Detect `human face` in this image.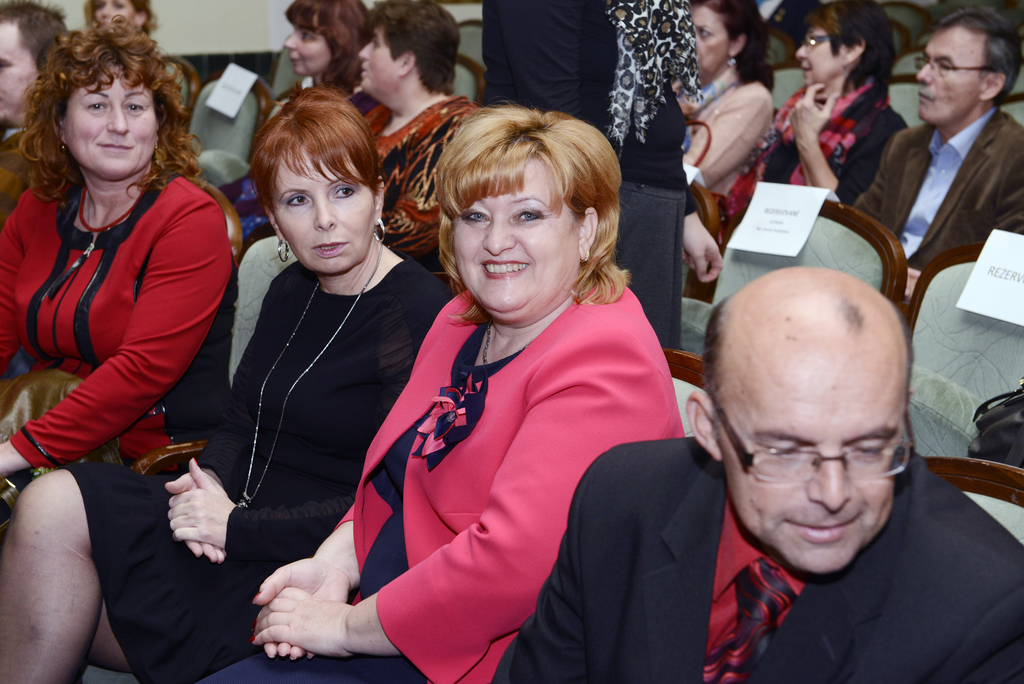
Detection: bbox=[287, 145, 374, 275].
